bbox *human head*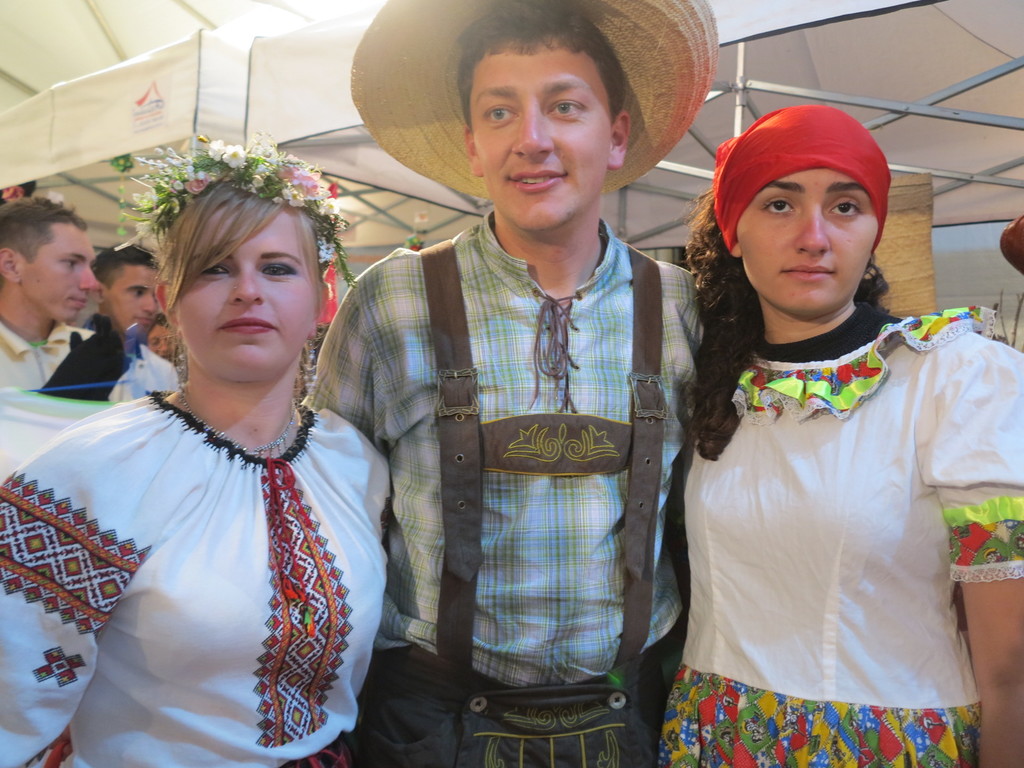
(685, 93, 907, 305)
